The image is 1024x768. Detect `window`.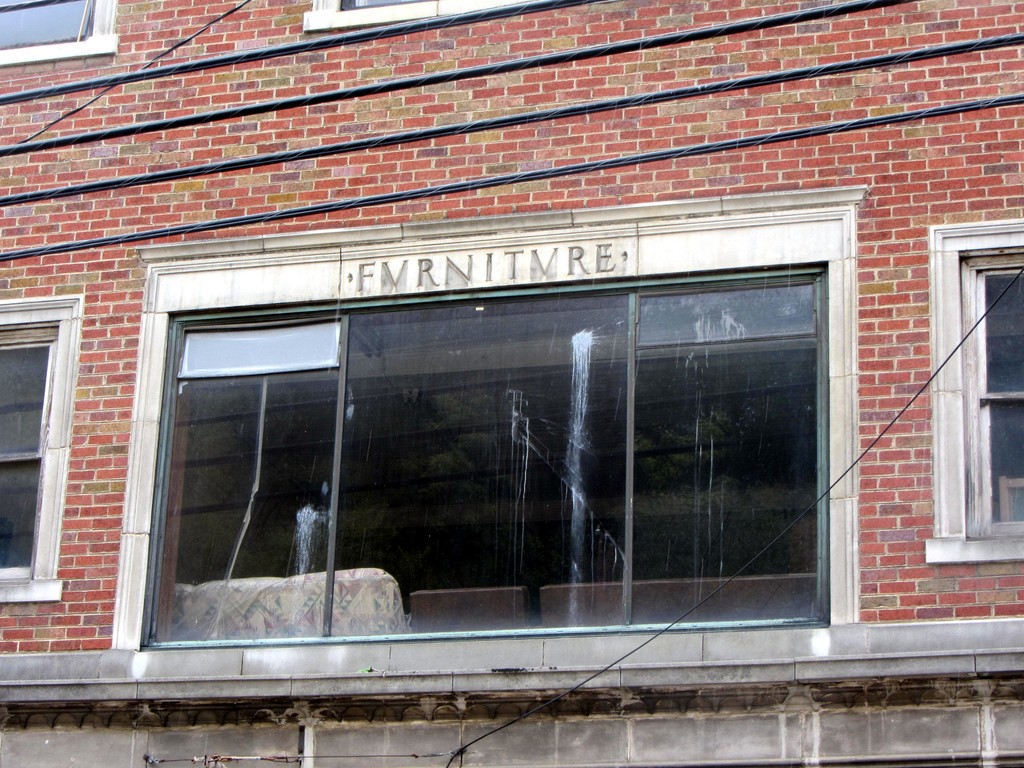
Detection: 1 0 113 61.
